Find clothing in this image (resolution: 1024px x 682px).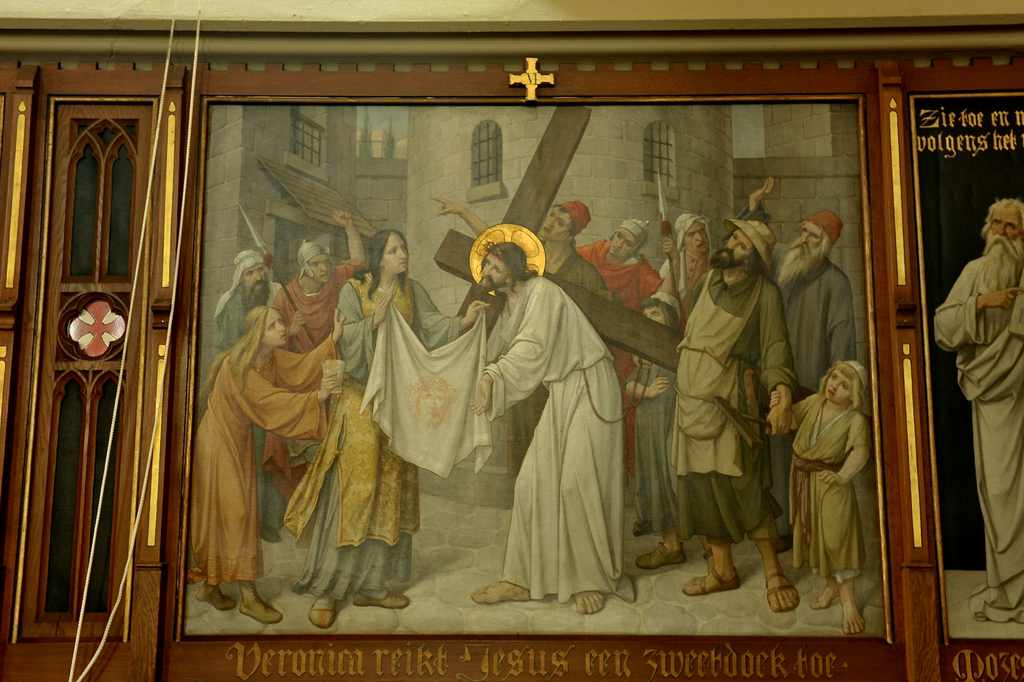
[271,260,356,503].
